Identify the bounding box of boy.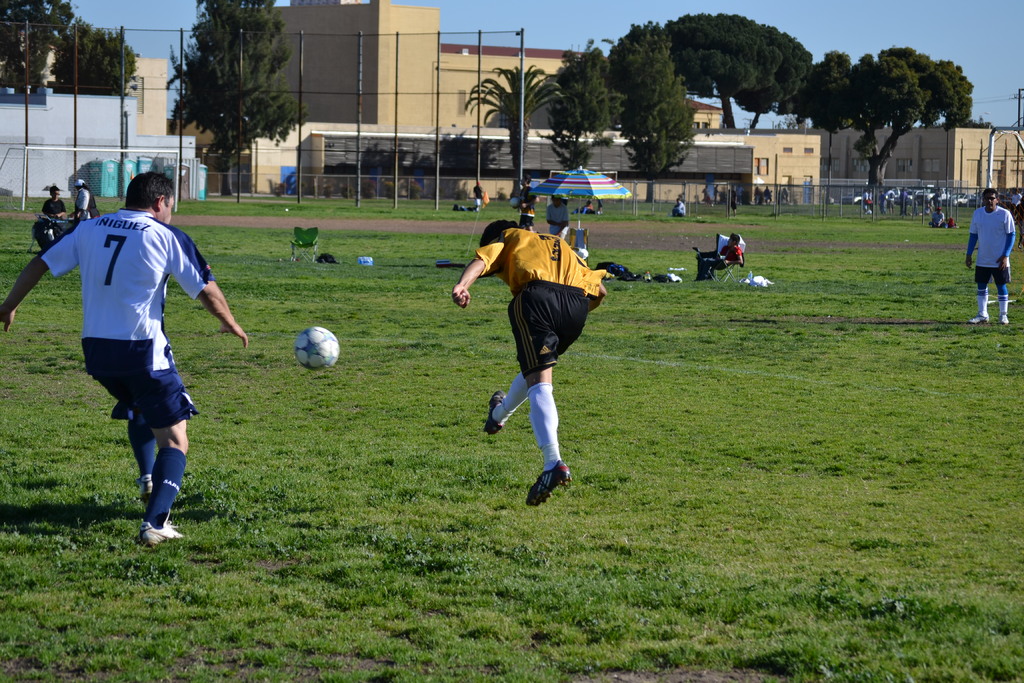
(879, 192, 886, 214).
